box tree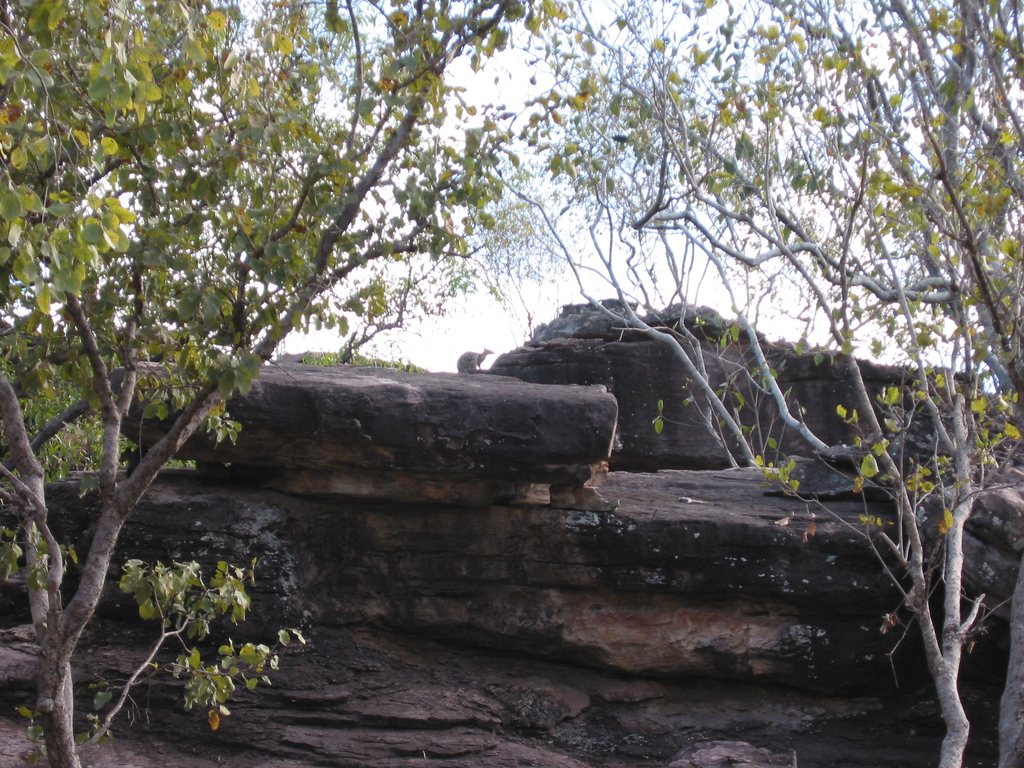
0 0 566 767
